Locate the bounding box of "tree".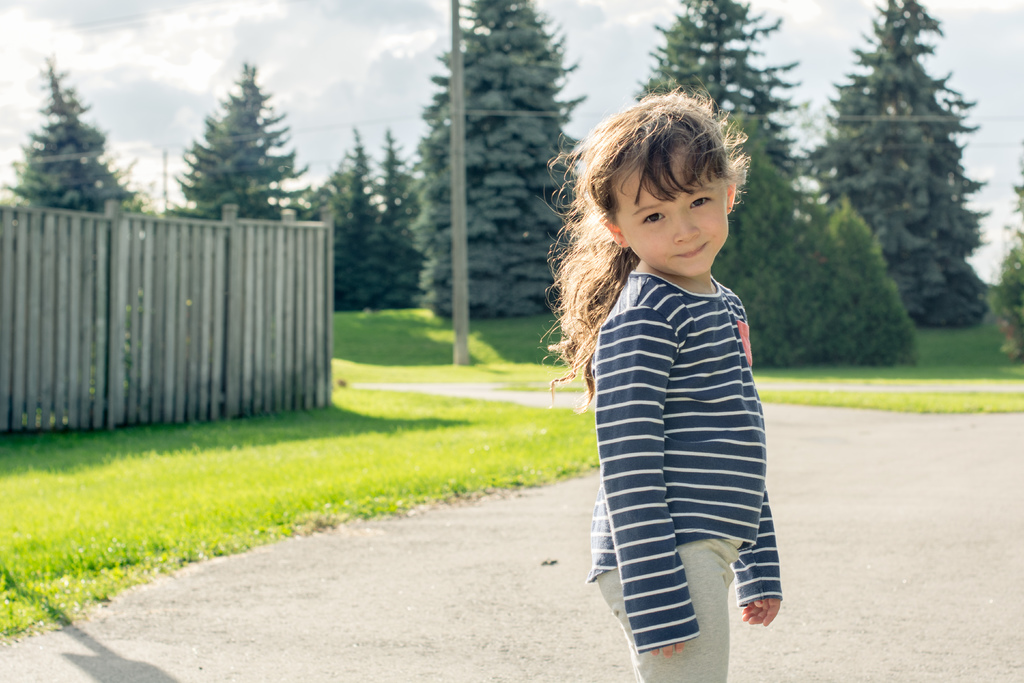
Bounding box: 362,126,438,311.
